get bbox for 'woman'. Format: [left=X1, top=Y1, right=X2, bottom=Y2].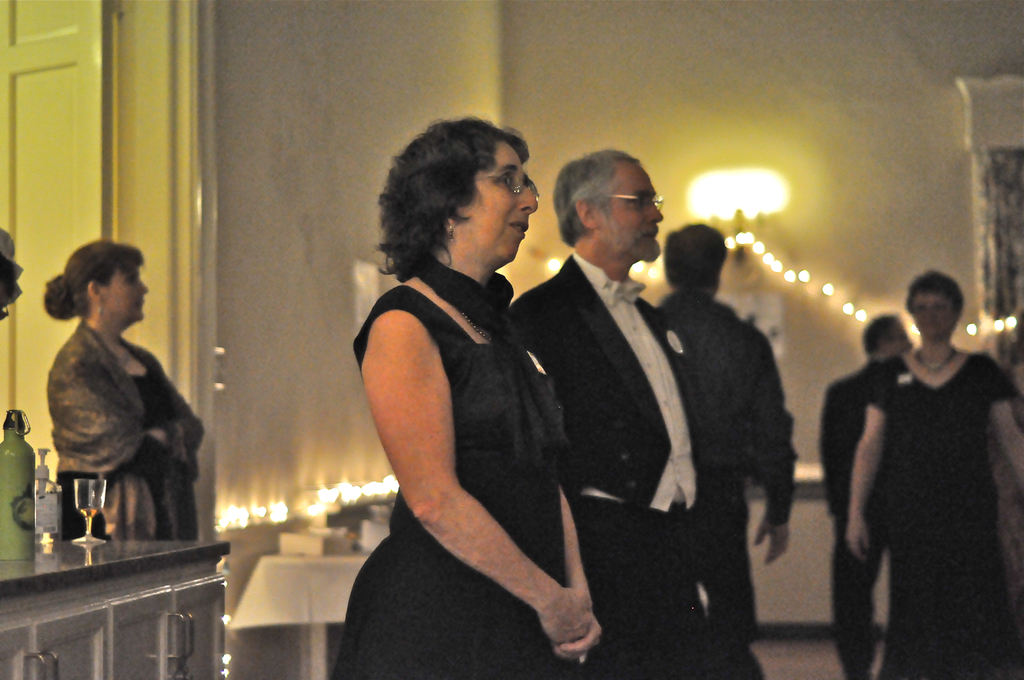
[left=335, top=123, right=596, bottom=663].
